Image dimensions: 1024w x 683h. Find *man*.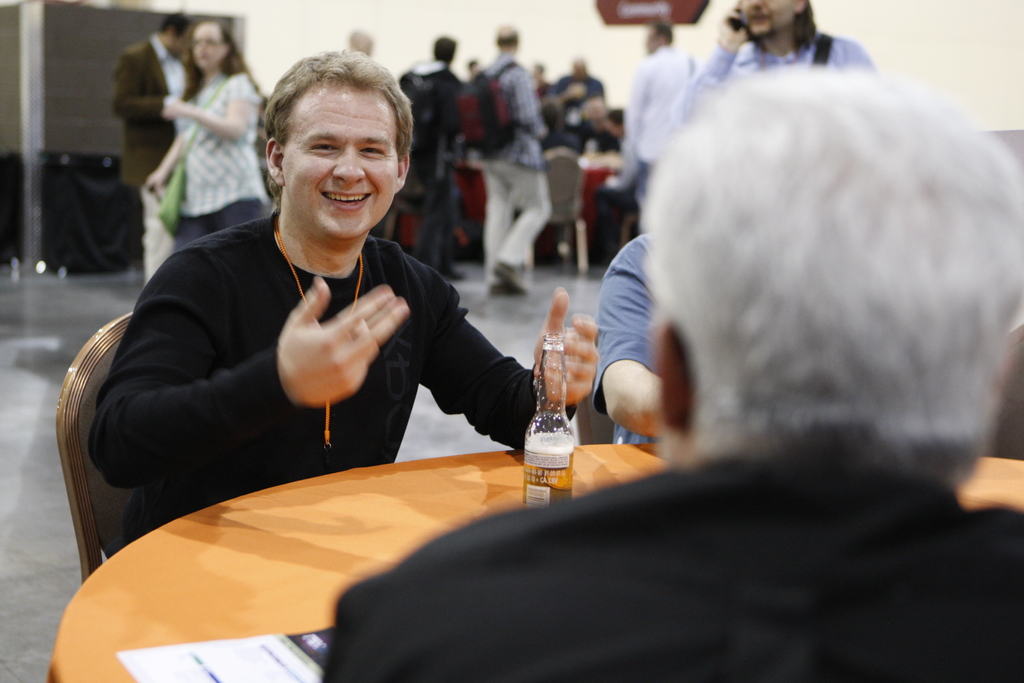
locate(67, 72, 600, 553).
